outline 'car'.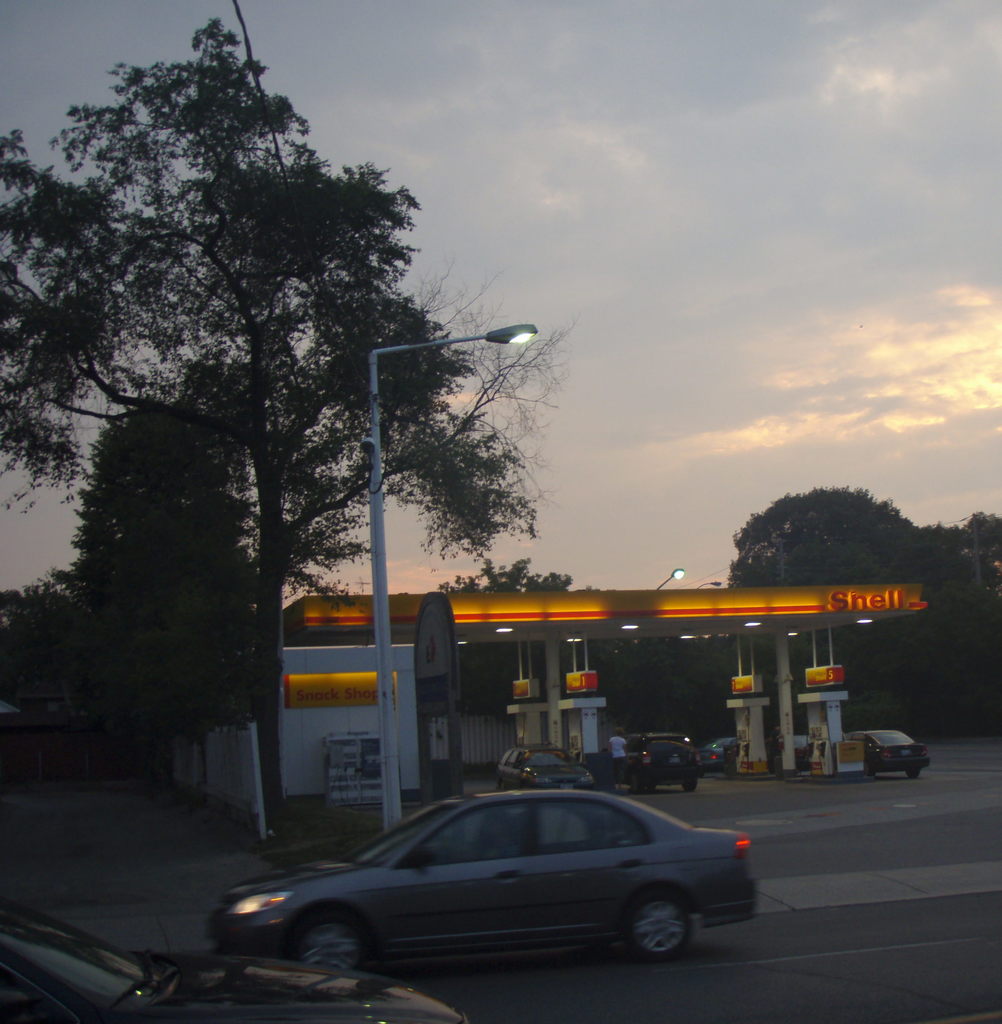
Outline: [x1=845, y1=724, x2=928, y2=781].
